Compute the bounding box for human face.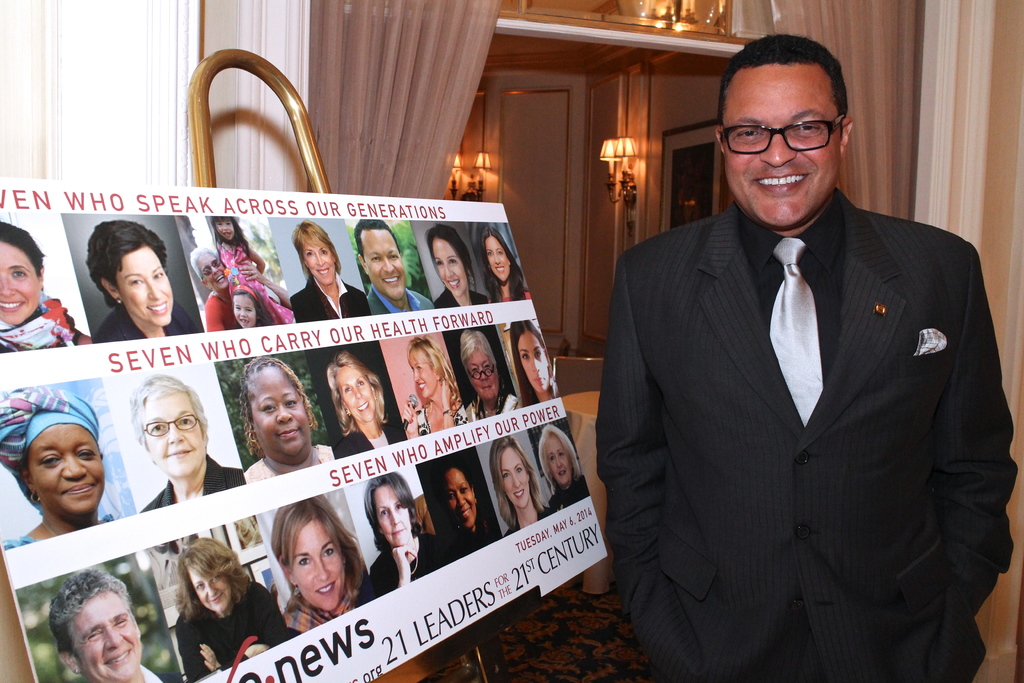
x1=373, y1=478, x2=409, y2=547.
